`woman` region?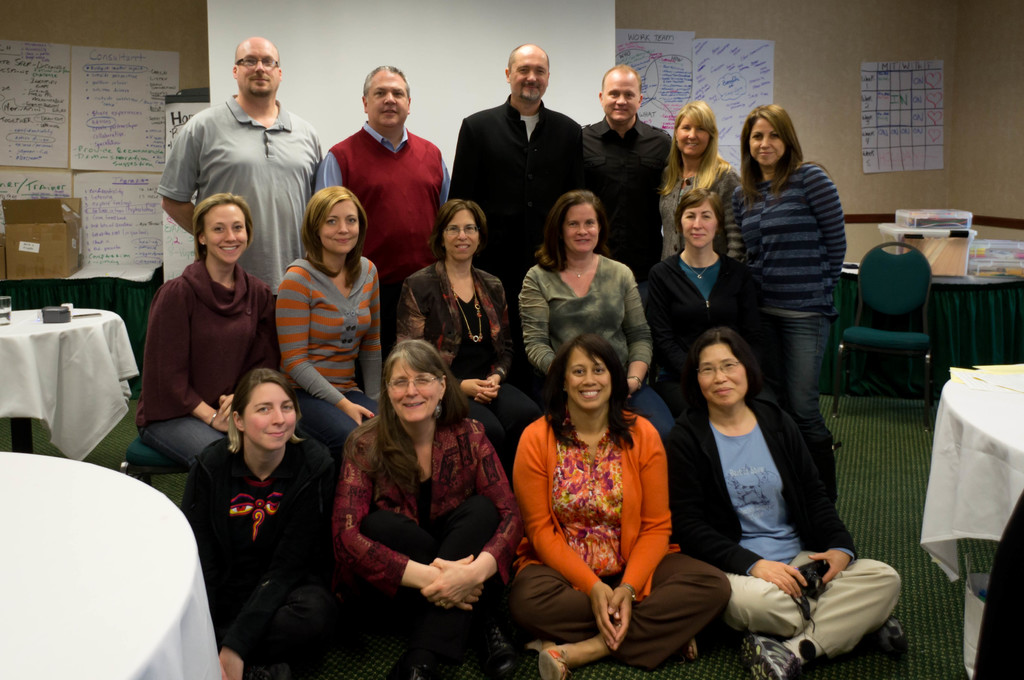
<region>657, 97, 745, 272</region>
